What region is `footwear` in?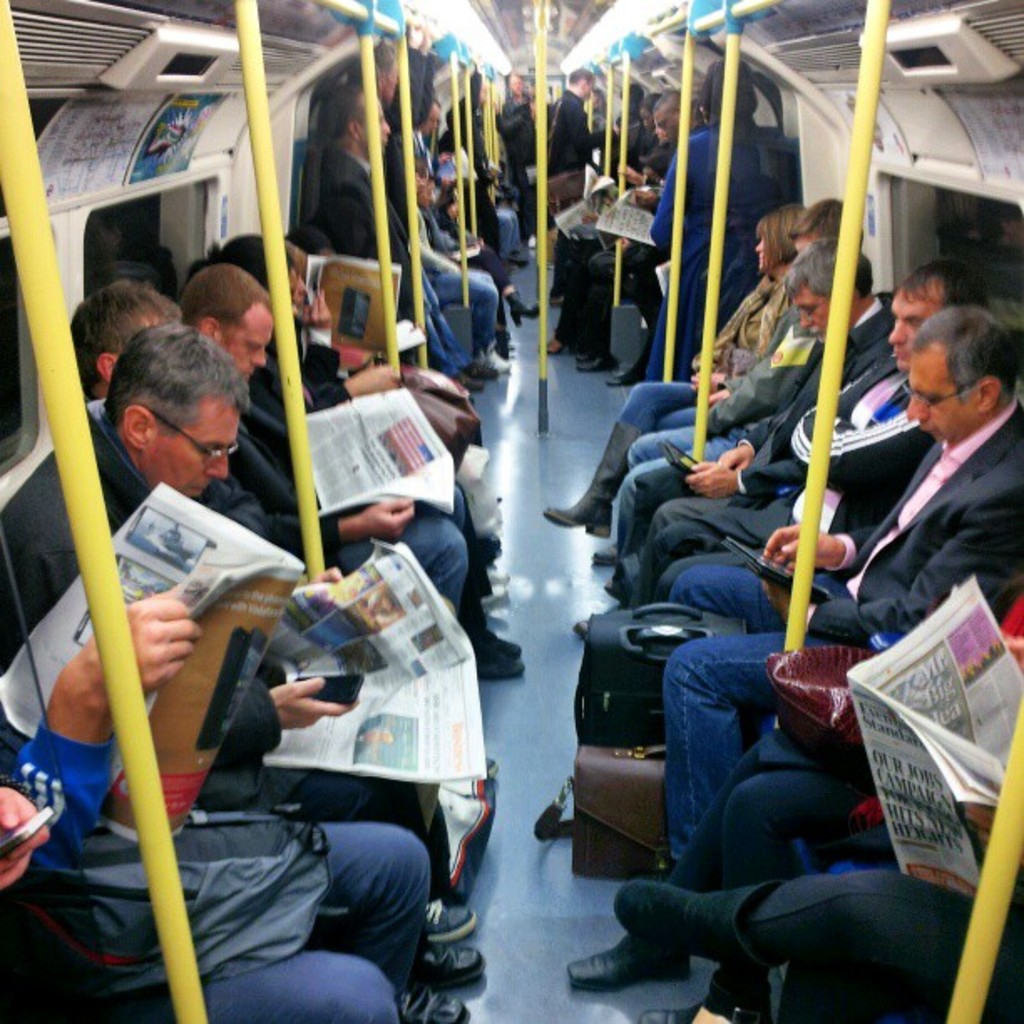
{"left": 562, "top": 940, "right": 691, "bottom": 994}.
